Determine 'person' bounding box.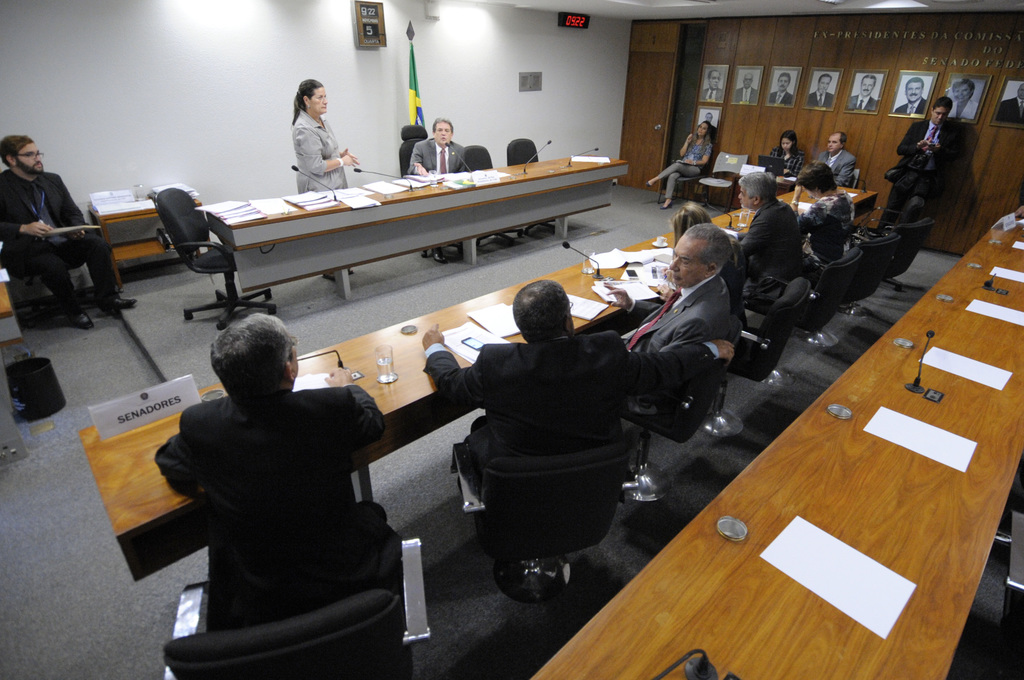
Determined: {"left": 420, "top": 277, "right": 736, "bottom": 505}.
